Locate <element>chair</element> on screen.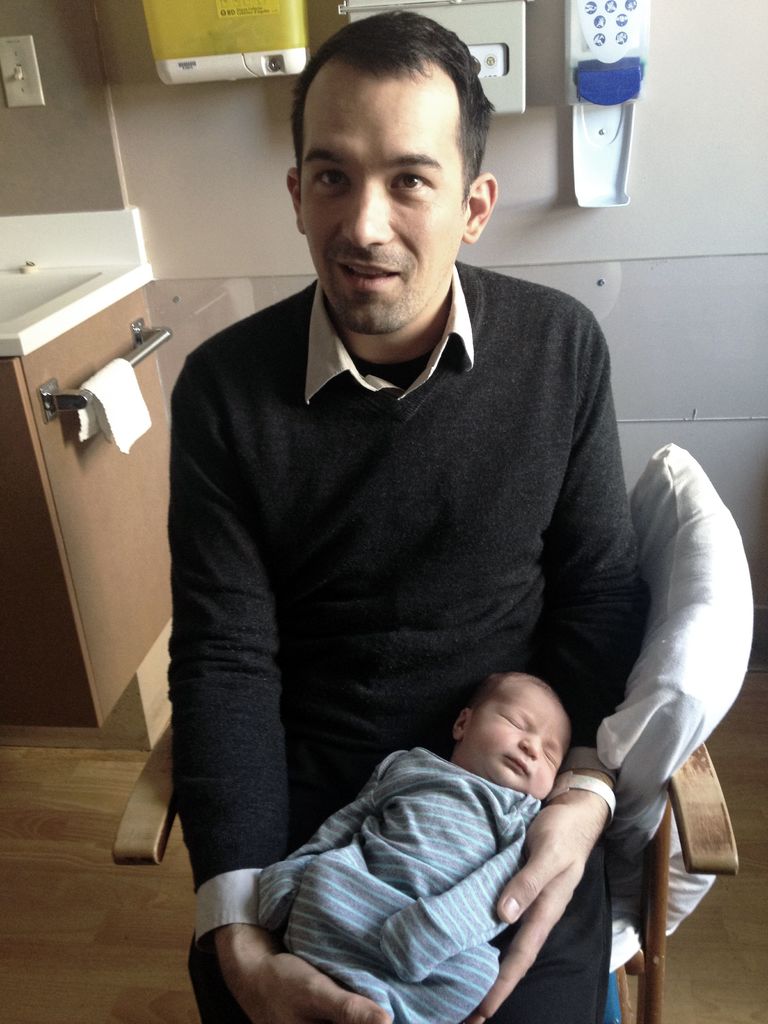
On screen at (left=111, top=436, right=740, bottom=1023).
